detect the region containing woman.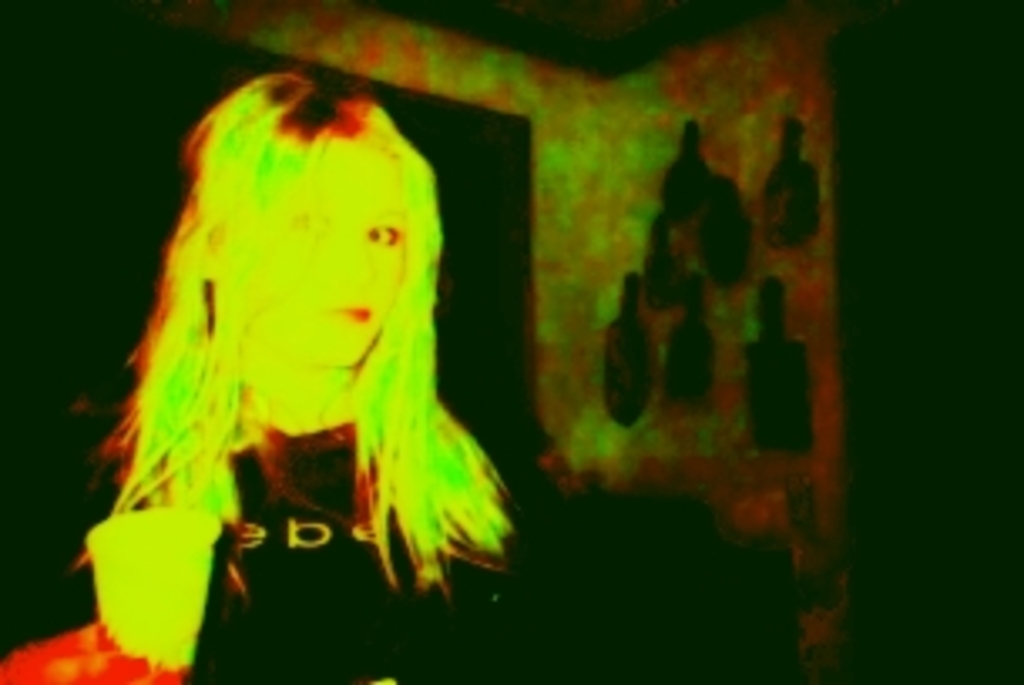
region(74, 50, 544, 621).
